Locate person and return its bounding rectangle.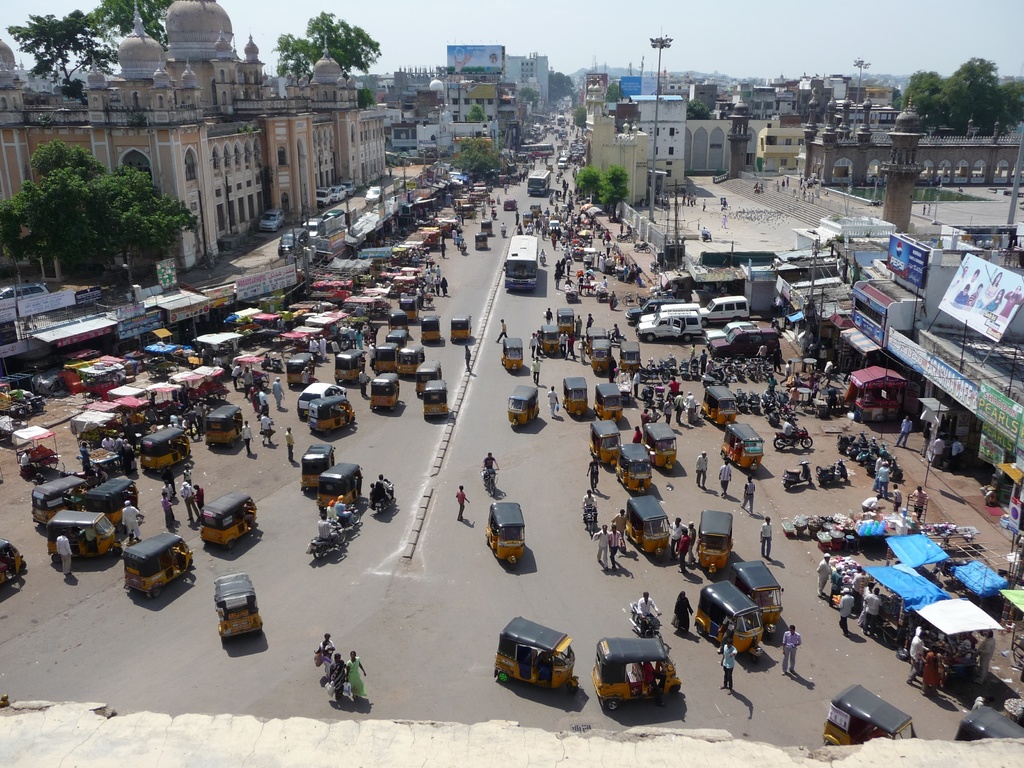
x1=464 y1=344 x2=470 y2=369.
